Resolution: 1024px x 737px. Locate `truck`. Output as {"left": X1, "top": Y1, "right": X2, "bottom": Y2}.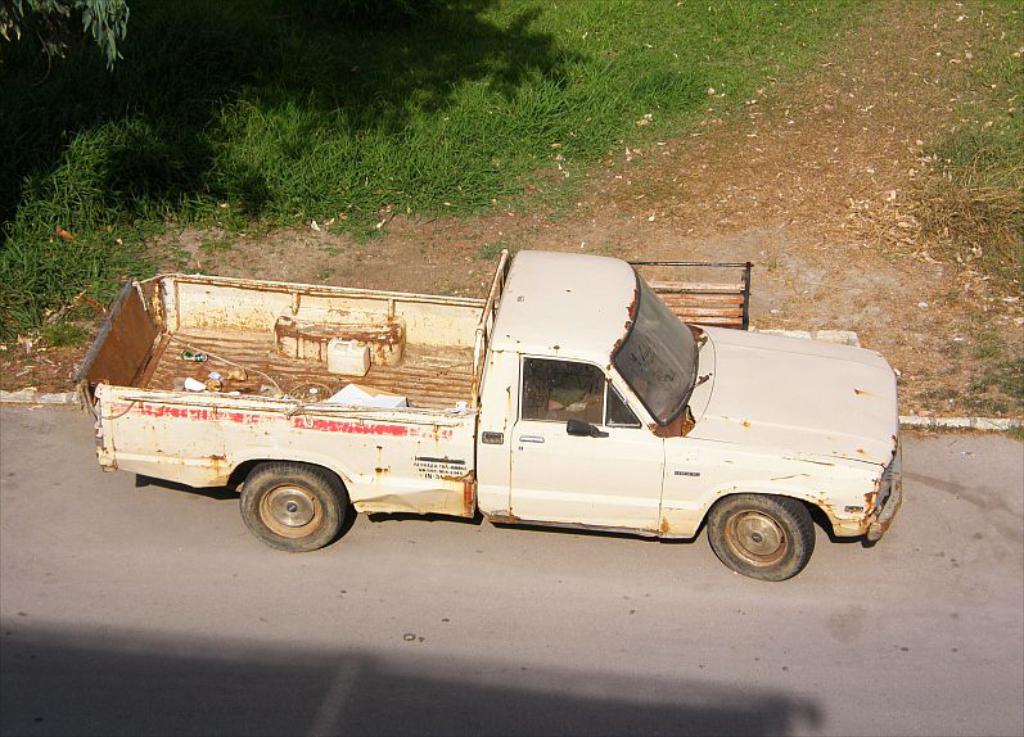
{"left": 96, "top": 267, "right": 875, "bottom": 580}.
